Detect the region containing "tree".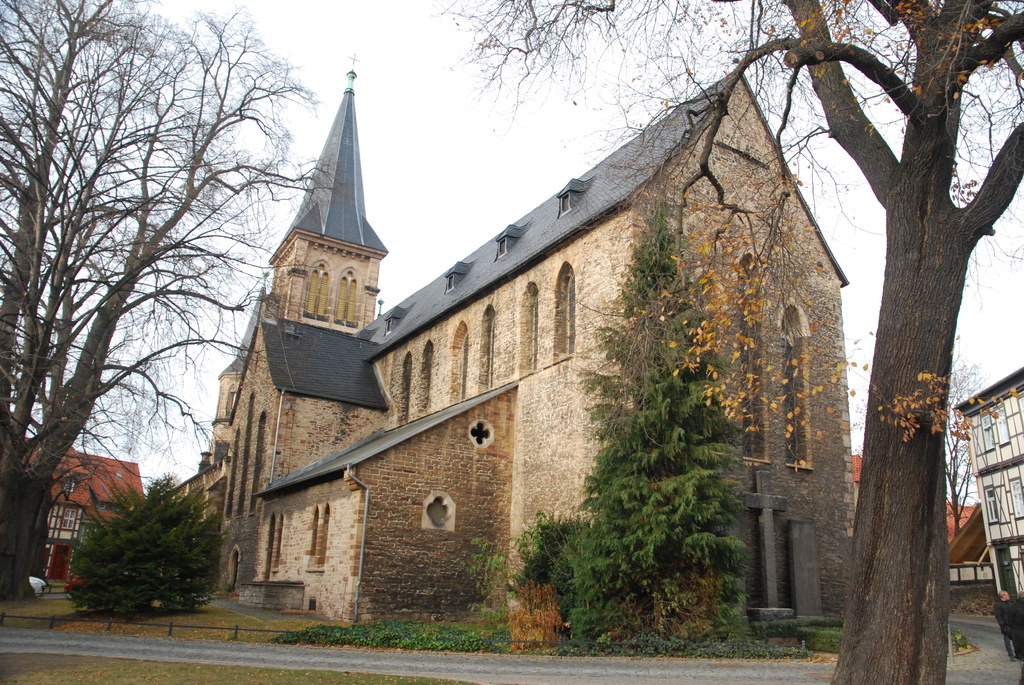
bbox(508, 187, 799, 652).
